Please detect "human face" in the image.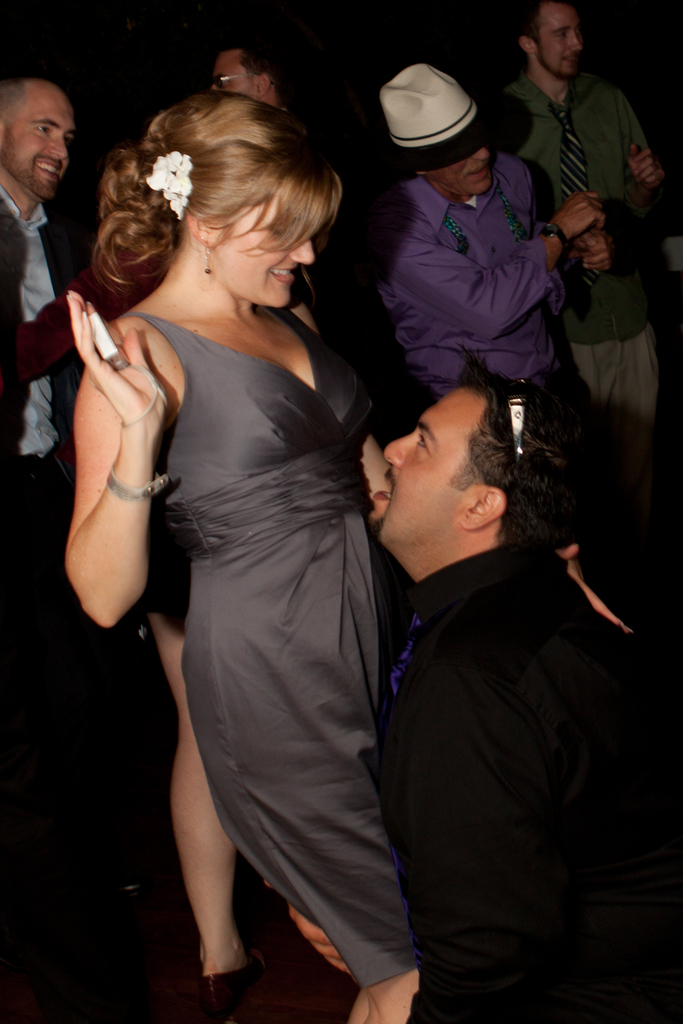
[x1=370, y1=378, x2=482, y2=543].
